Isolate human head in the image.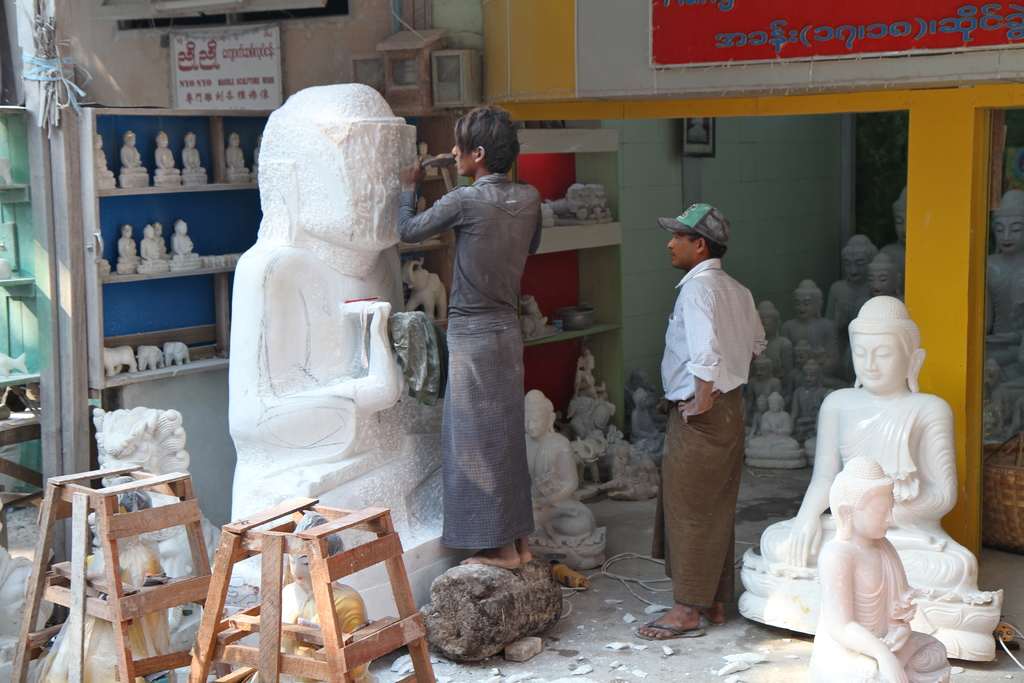
Isolated region: region(659, 195, 731, 267).
